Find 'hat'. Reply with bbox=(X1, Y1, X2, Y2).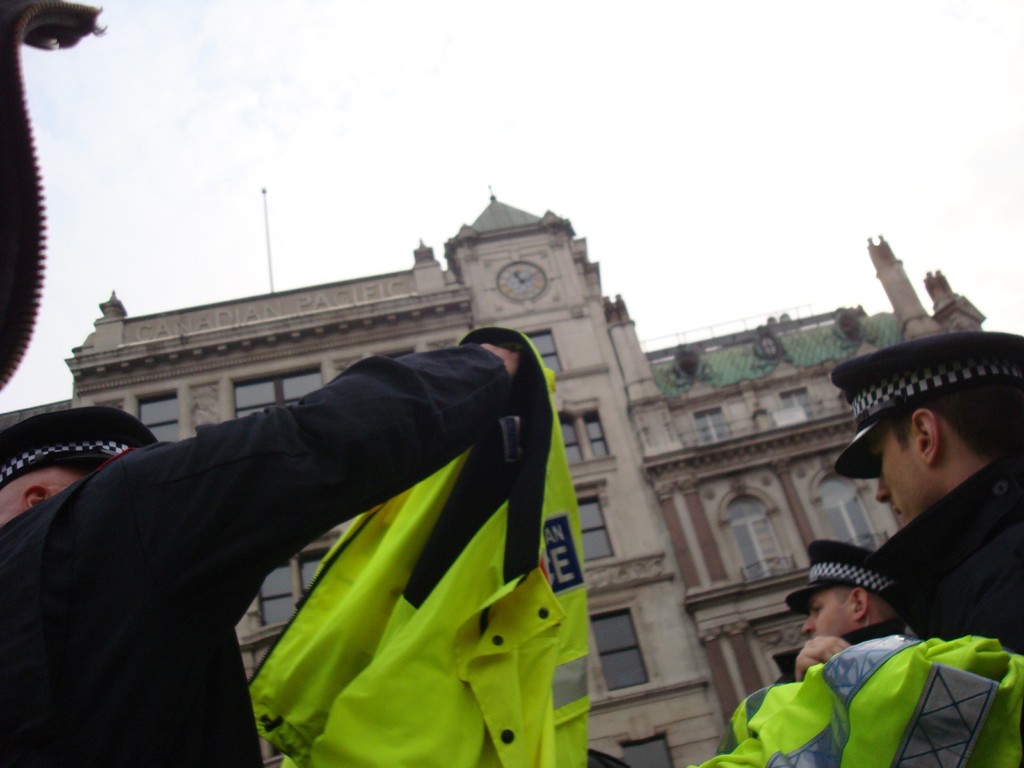
bbox=(786, 538, 904, 617).
